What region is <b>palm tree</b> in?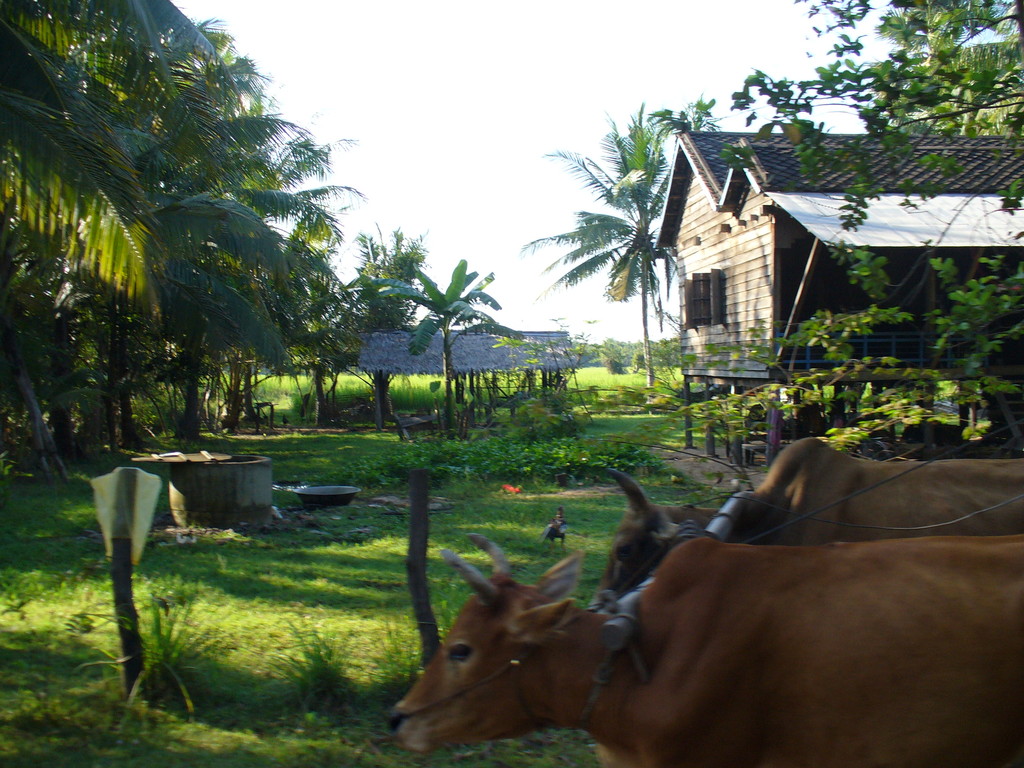
l=367, t=257, r=508, b=385.
